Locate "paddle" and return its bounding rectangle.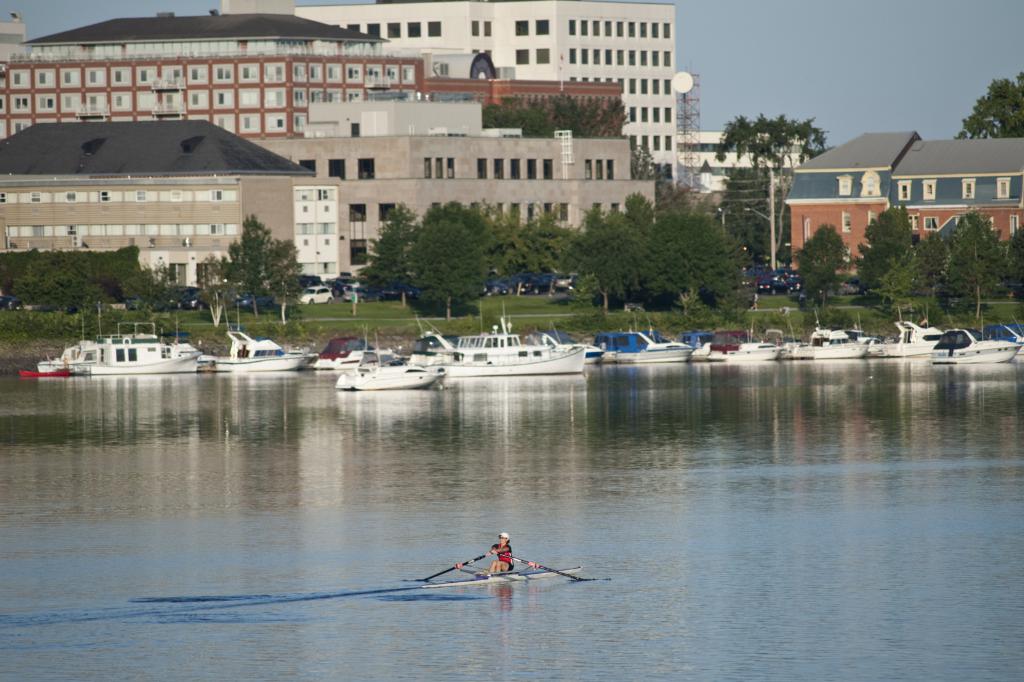
<bbox>494, 552, 584, 581</bbox>.
